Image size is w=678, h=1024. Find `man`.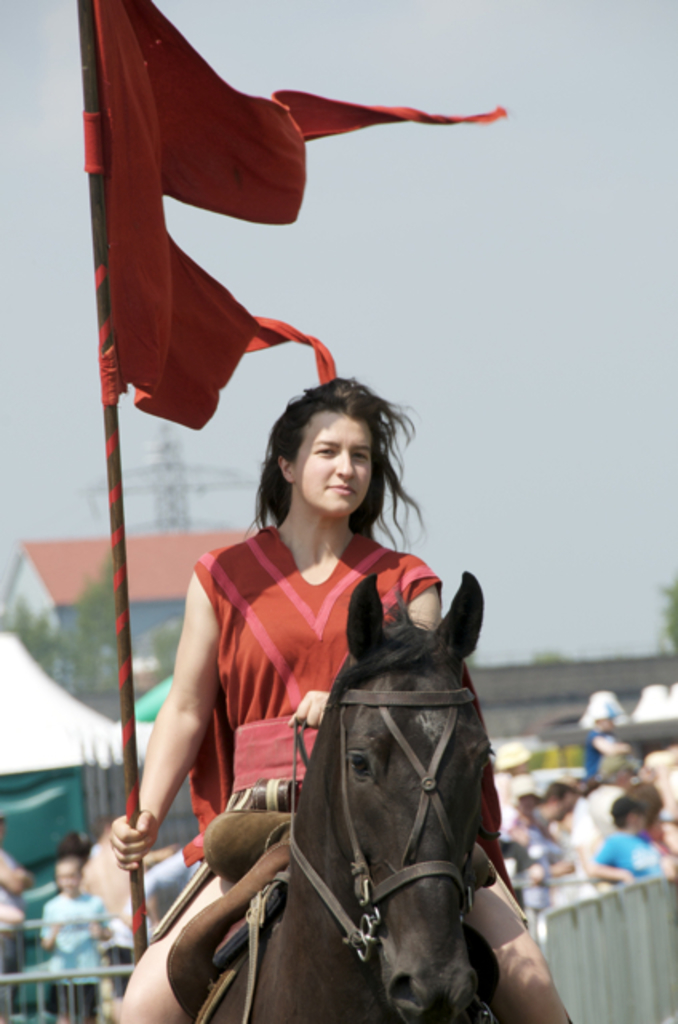
rect(534, 774, 576, 874).
